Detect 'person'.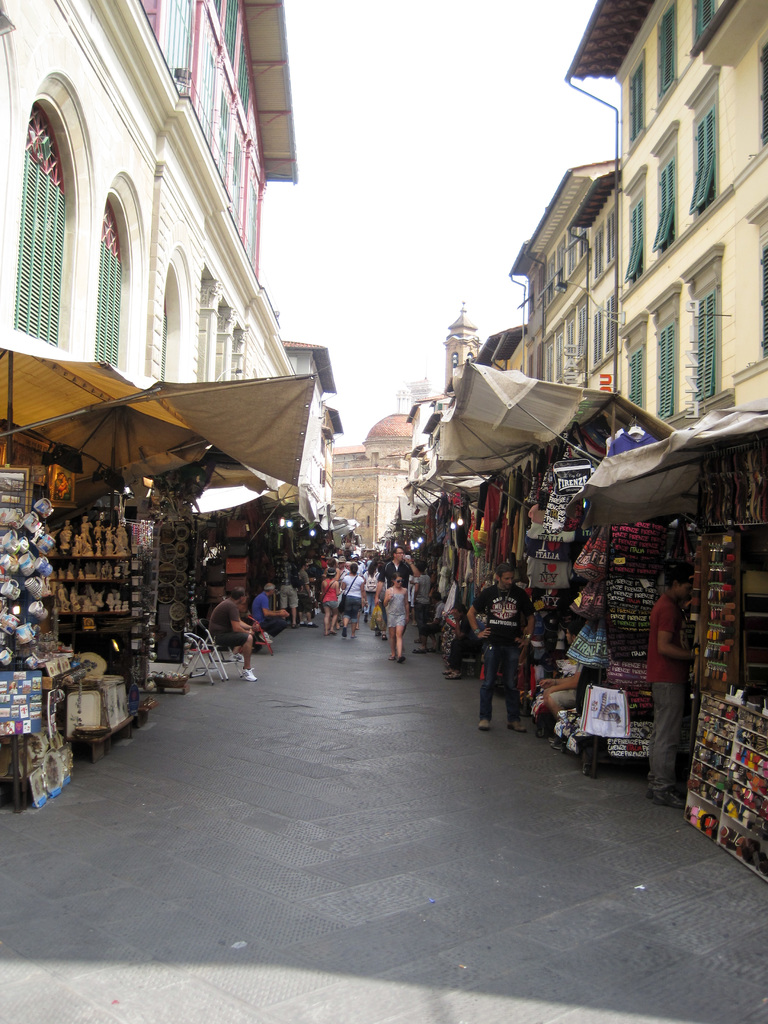
Detected at {"x1": 282, "y1": 564, "x2": 296, "y2": 617}.
